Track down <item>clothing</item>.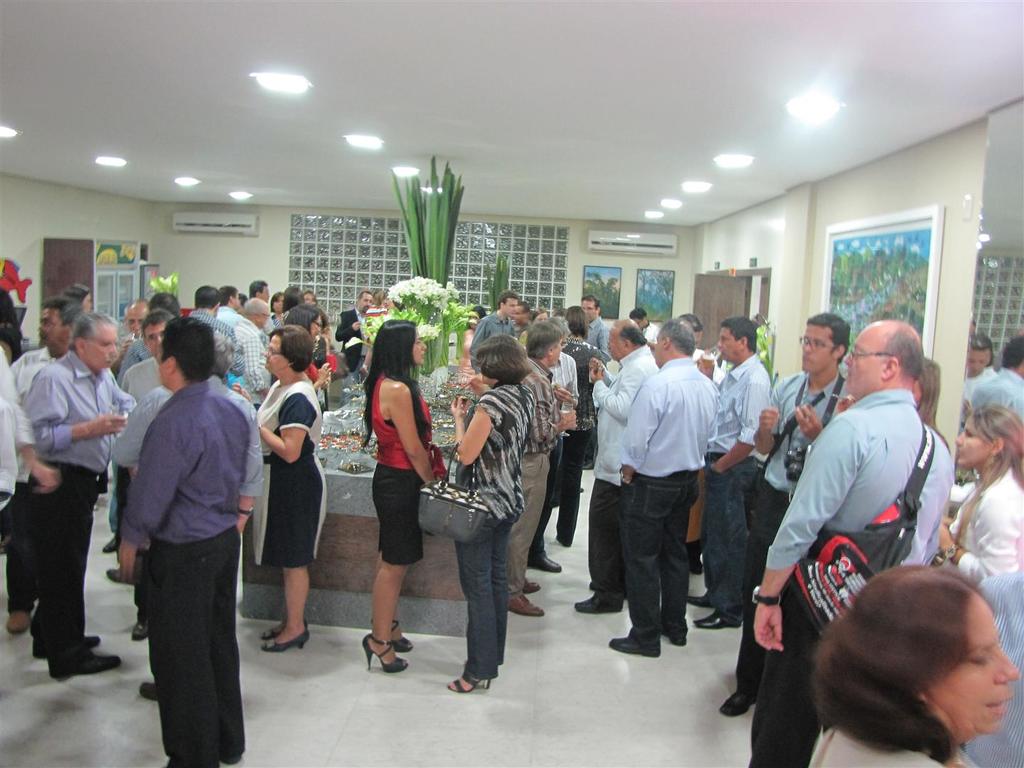
Tracked to 105:328:252:719.
